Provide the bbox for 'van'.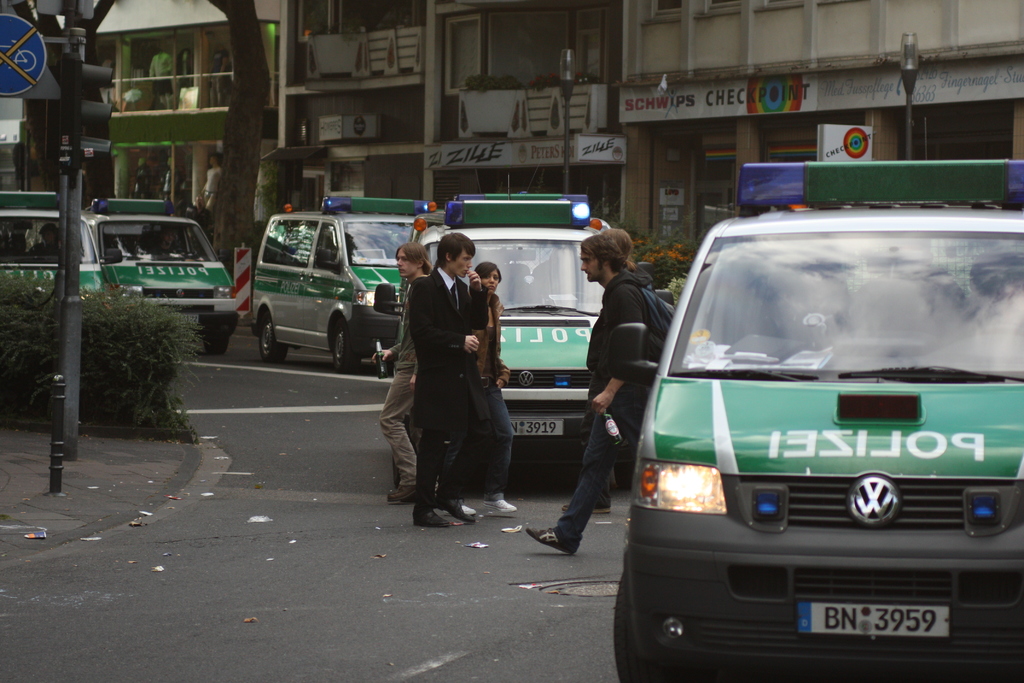
246, 197, 436, 369.
